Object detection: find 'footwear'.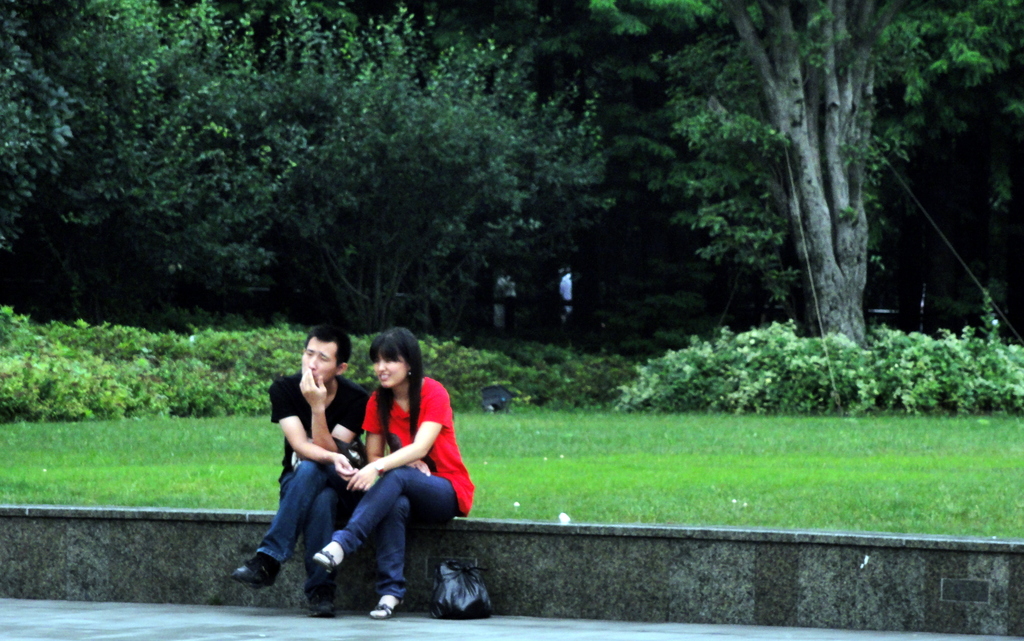
region(308, 540, 357, 572).
